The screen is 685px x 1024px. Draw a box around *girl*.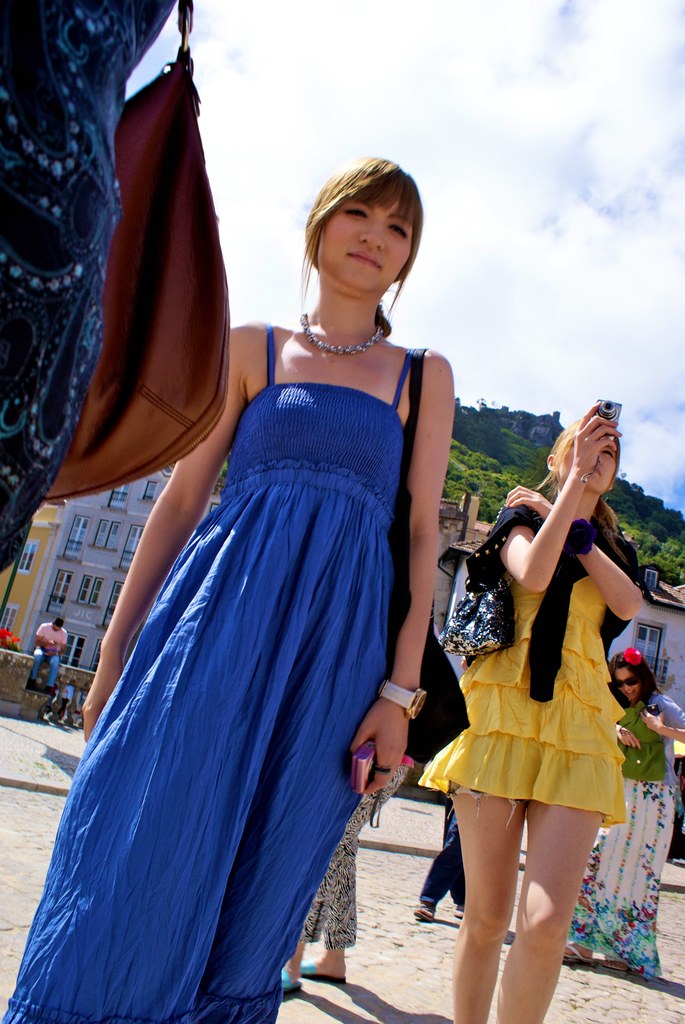
x1=0, y1=147, x2=462, y2=1023.
